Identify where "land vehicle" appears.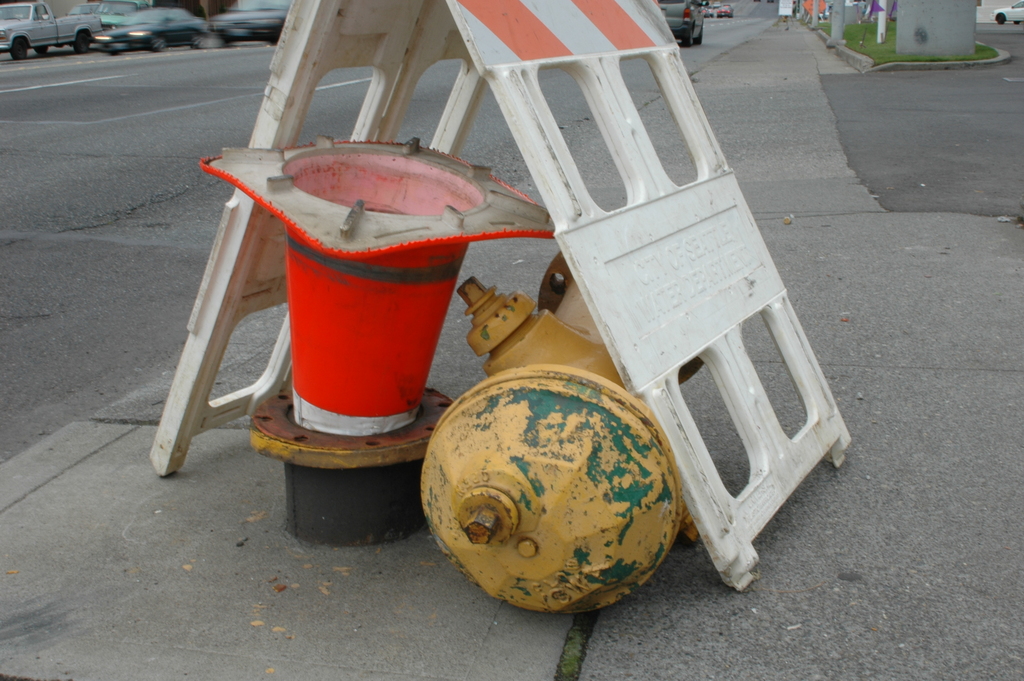
Appears at (left=659, top=2, right=709, bottom=46).
